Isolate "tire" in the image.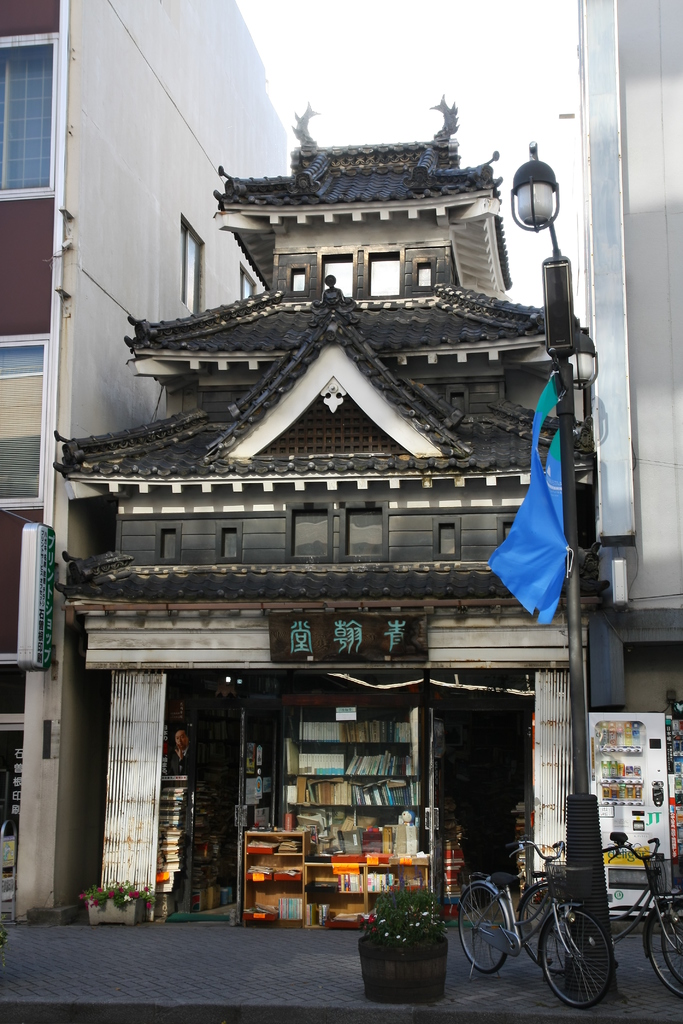
Isolated region: (647,904,682,1000).
